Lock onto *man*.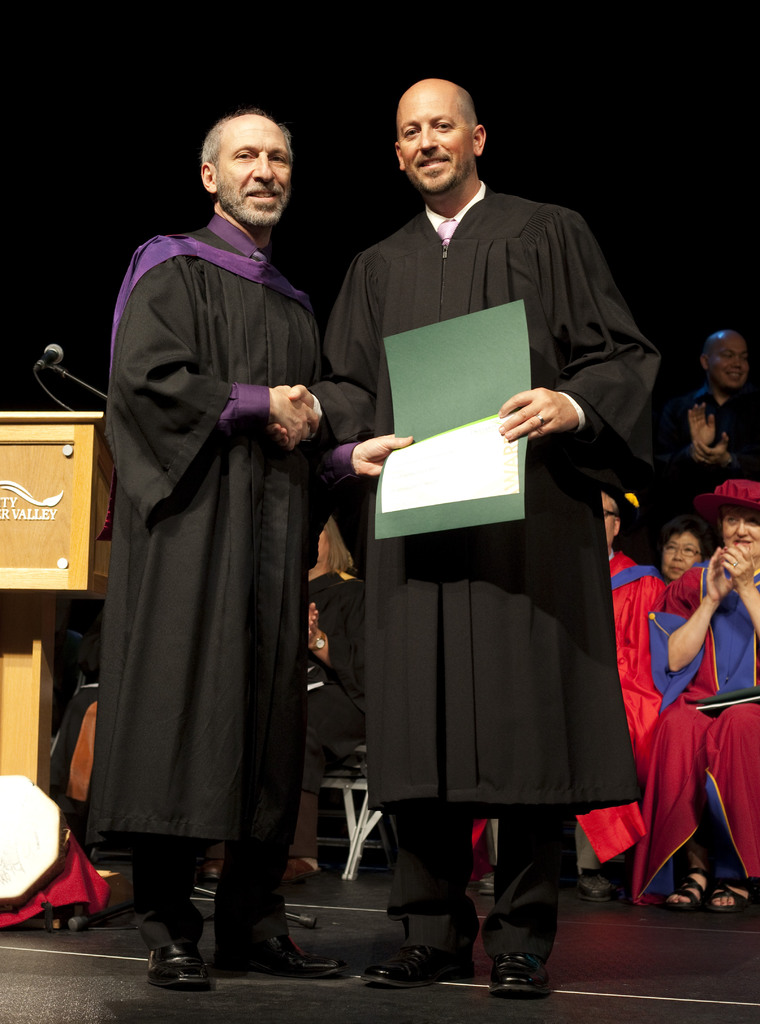
Locked: [x1=99, y1=104, x2=417, y2=991].
